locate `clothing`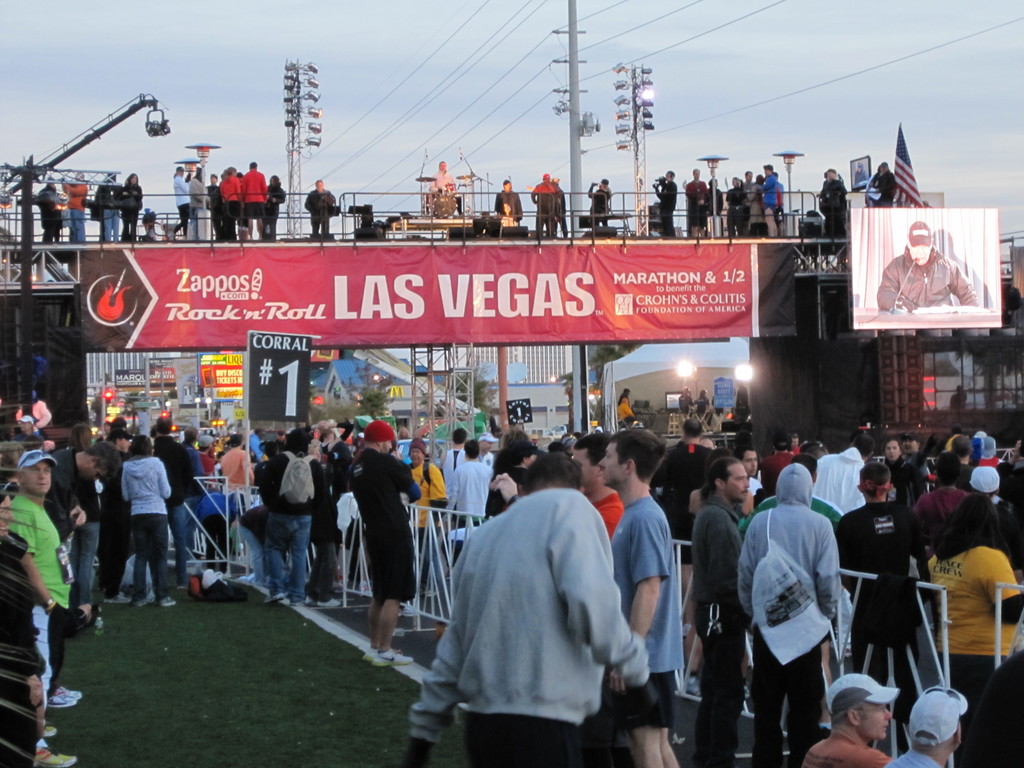
(653, 181, 675, 234)
